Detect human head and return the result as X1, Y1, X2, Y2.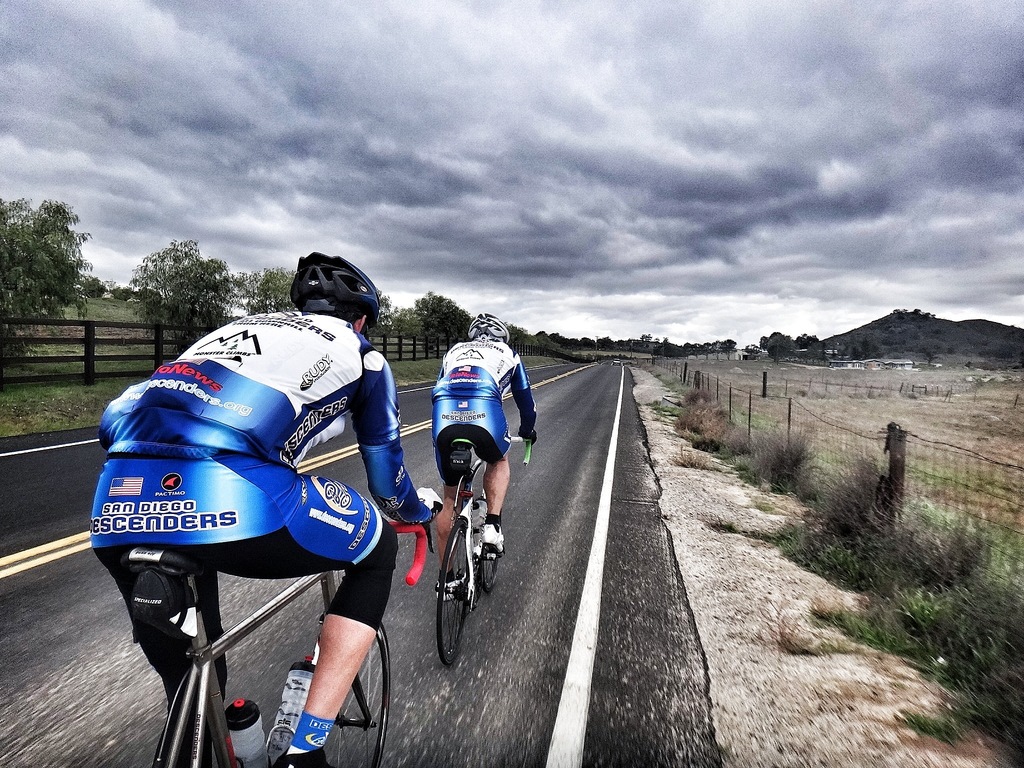
282, 248, 388, 325.
